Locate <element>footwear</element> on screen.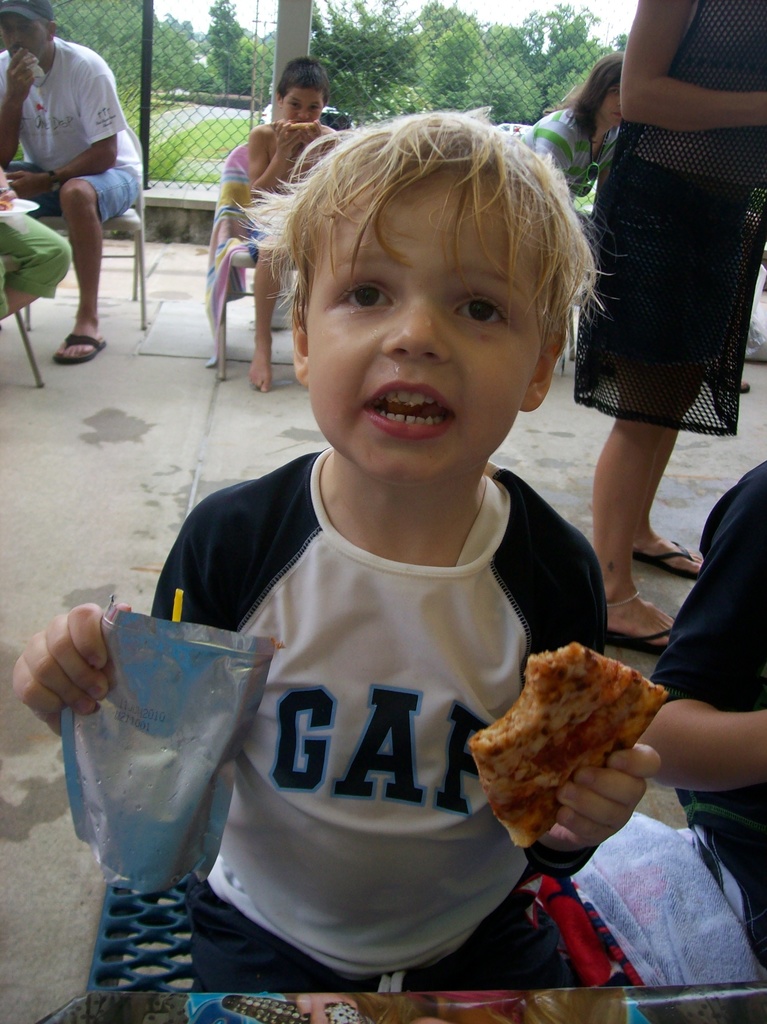
On screen at crop(50, 332, 109, 365).
